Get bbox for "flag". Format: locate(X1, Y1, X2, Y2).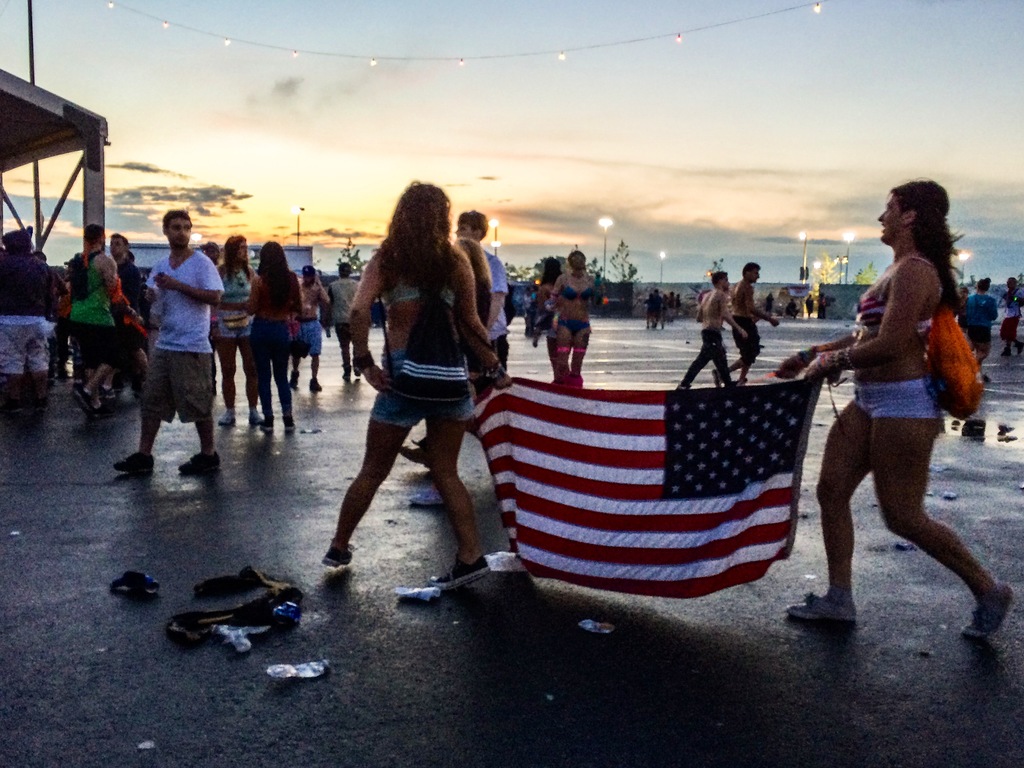
locate(465, 359, 819, 605).
